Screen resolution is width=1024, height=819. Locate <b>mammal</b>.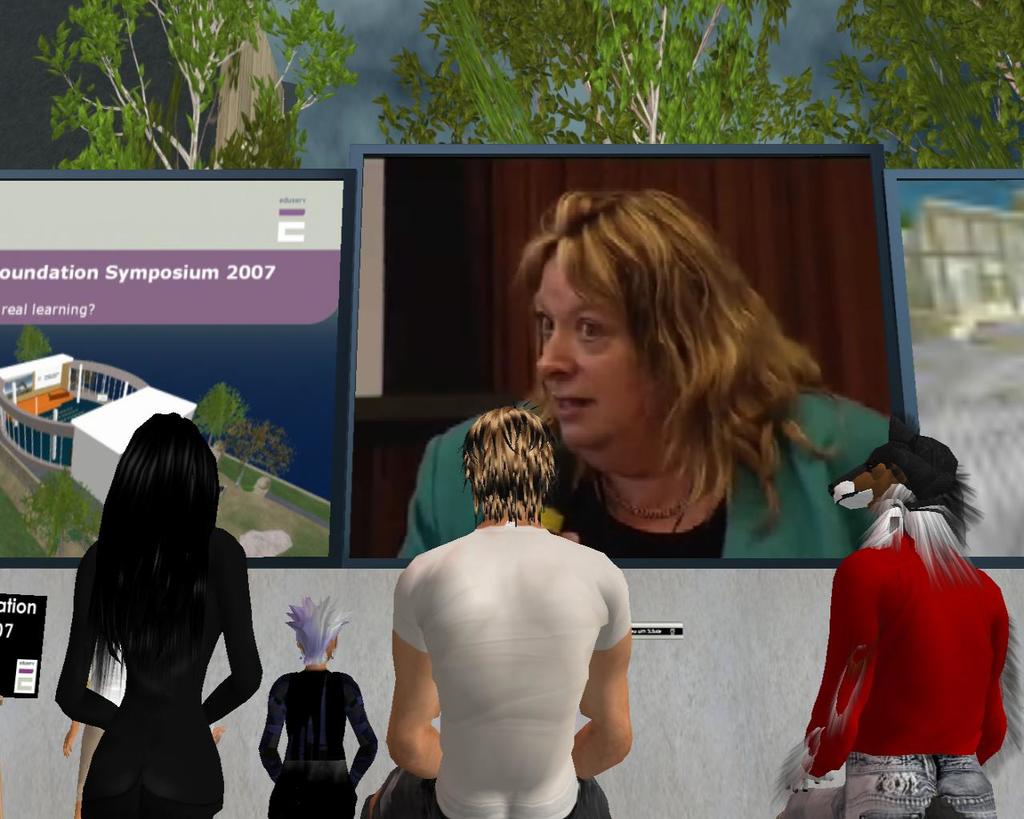
(x1=48, y1=407, x2=263, y2=818).
